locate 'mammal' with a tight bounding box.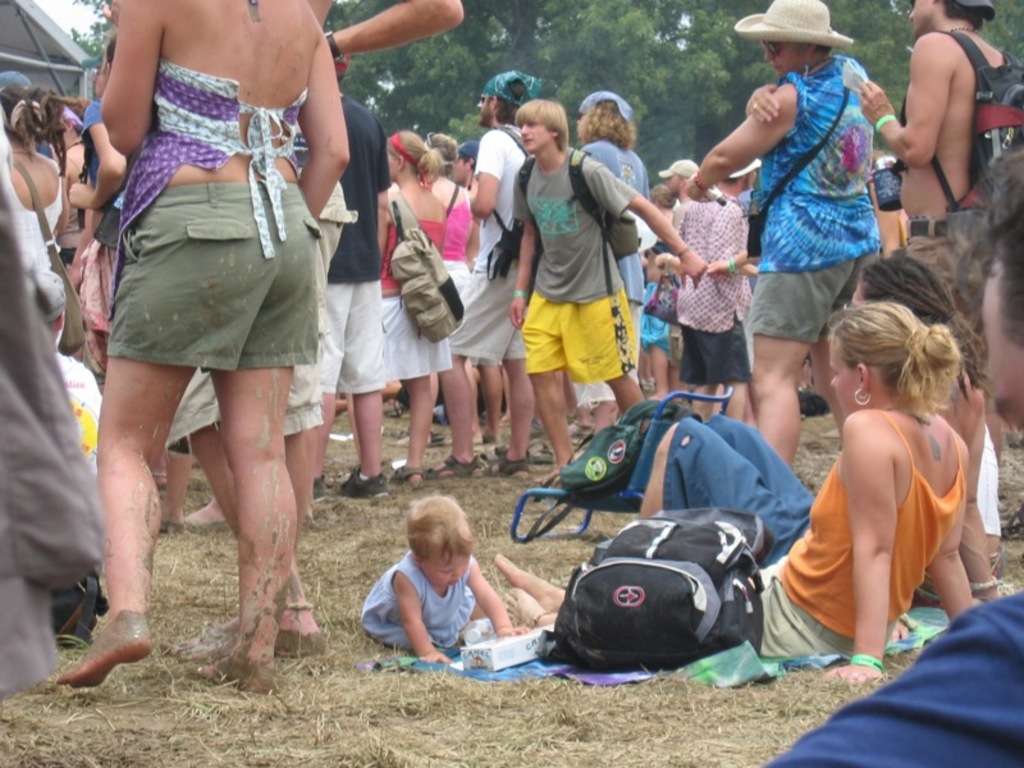
region(492, 301, 968, 687).
